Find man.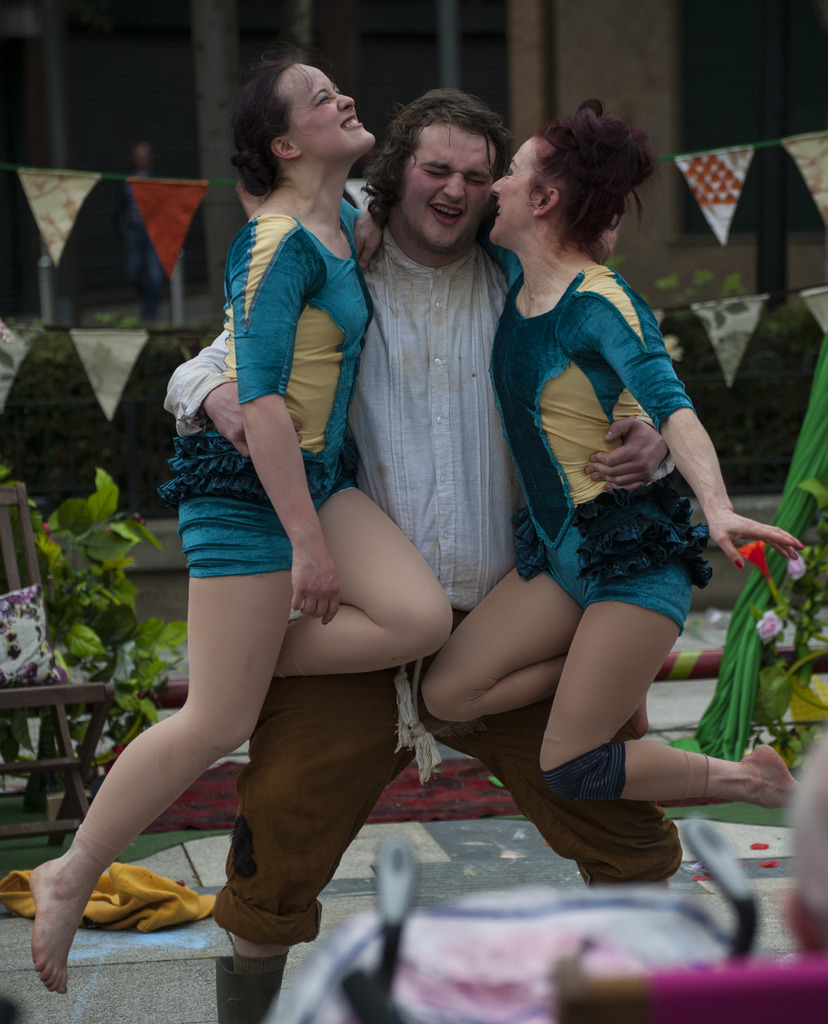
<bbox>150, 56, 633, 939</bbox>.
